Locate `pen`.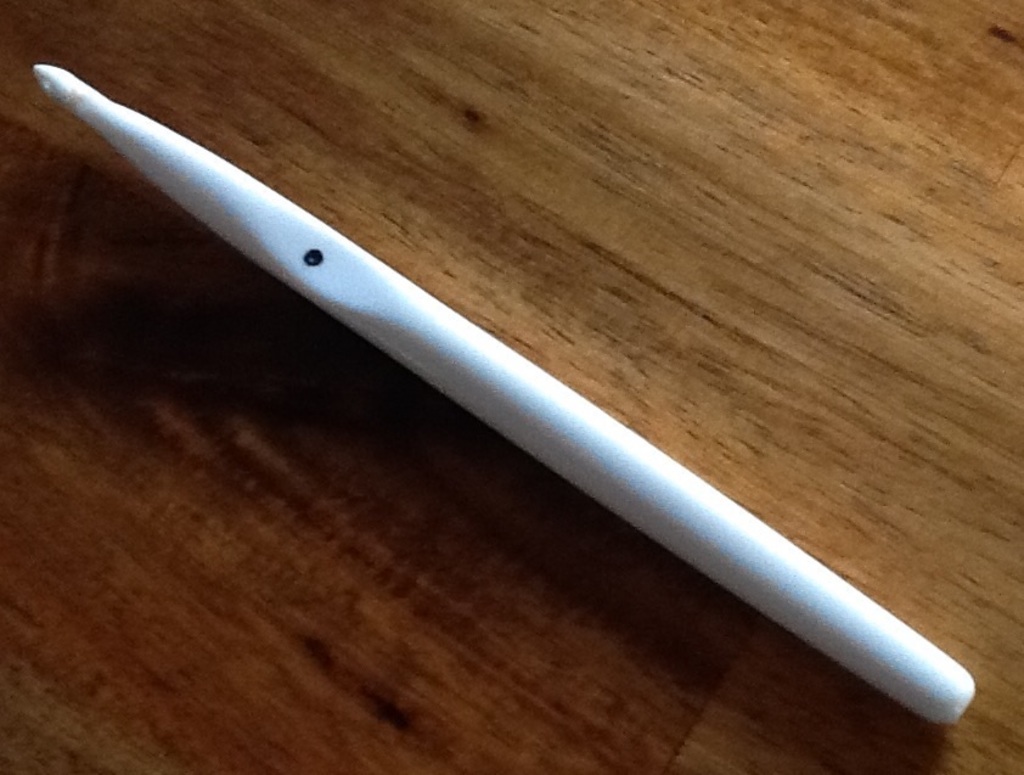
Bounding box: x1=33, y1=62, x2=974, y2=728.
